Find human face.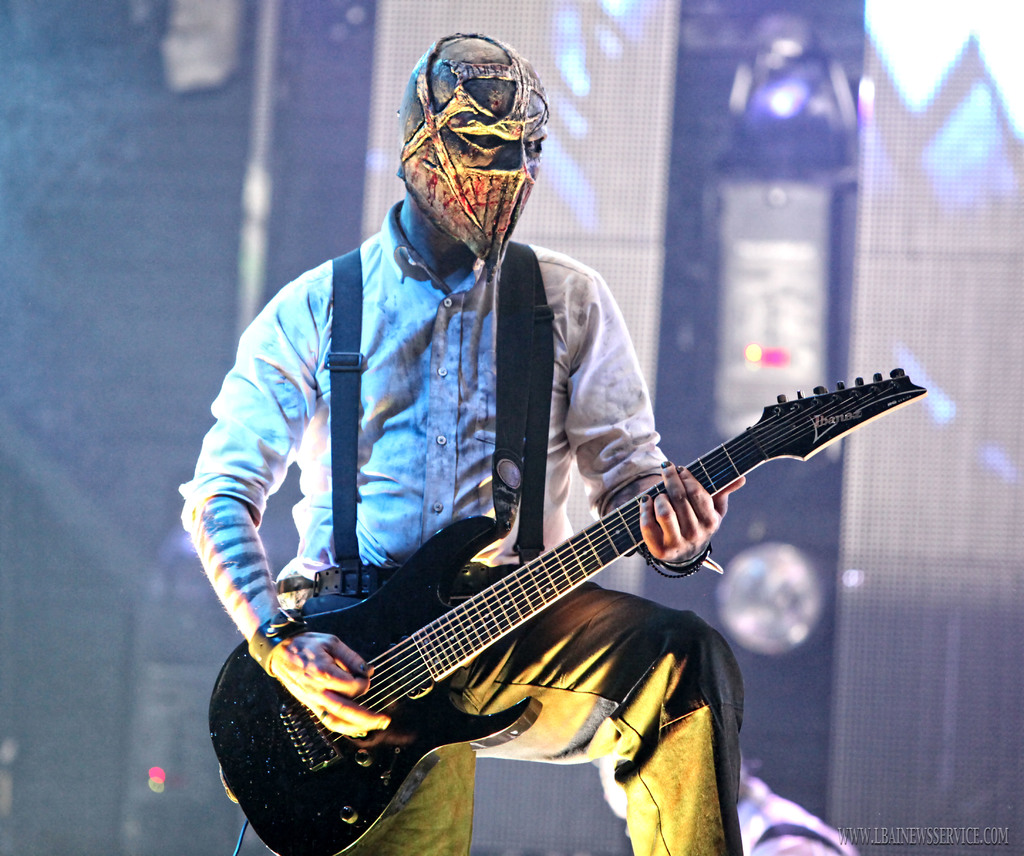
(left=412, top=92, right=550, bottom=255).
